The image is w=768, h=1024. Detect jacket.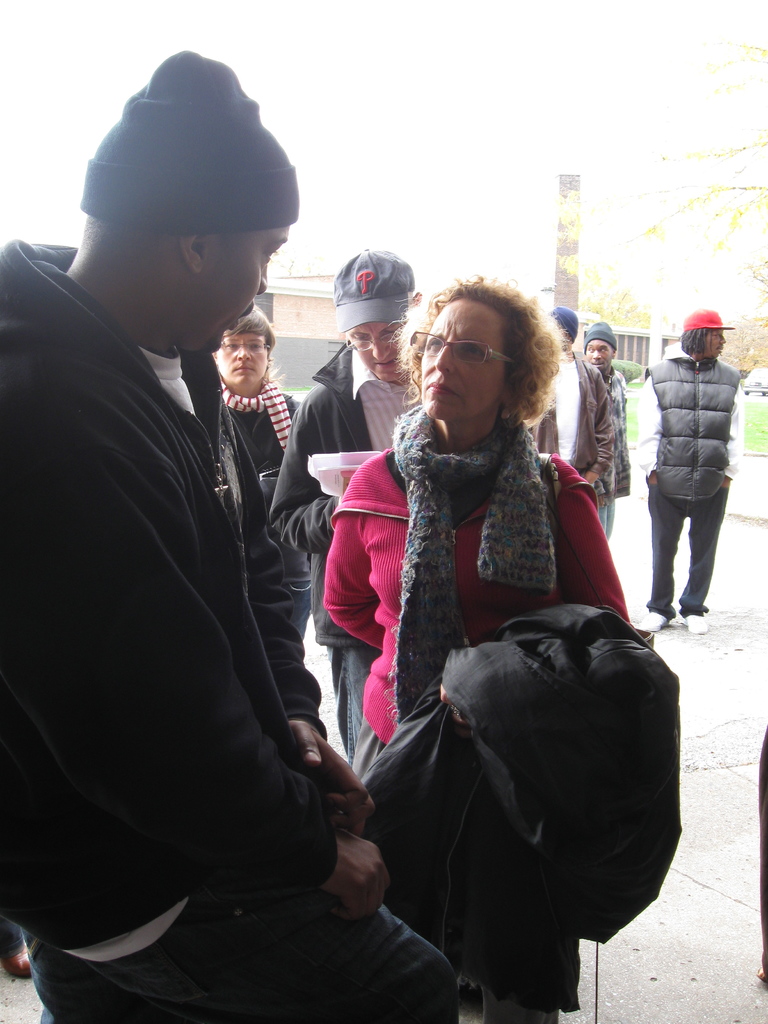
Detection: locate(641, 356, 742, 500).
